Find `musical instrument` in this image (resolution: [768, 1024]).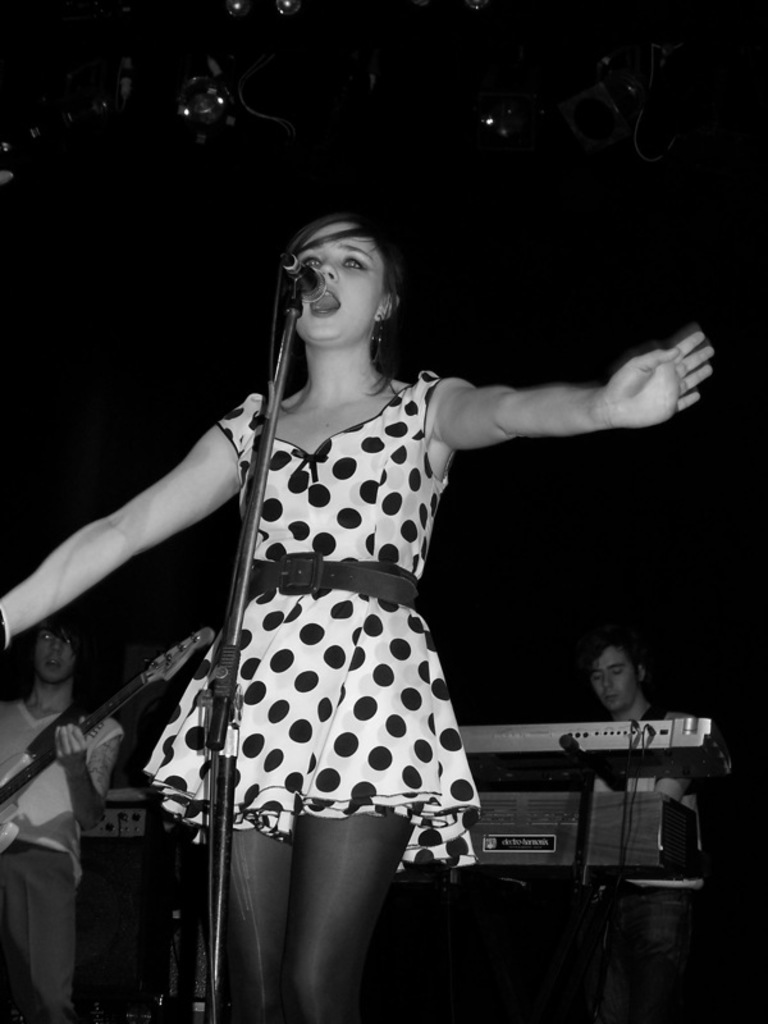
x1=451, y1=708, x2=739, y2=777.
